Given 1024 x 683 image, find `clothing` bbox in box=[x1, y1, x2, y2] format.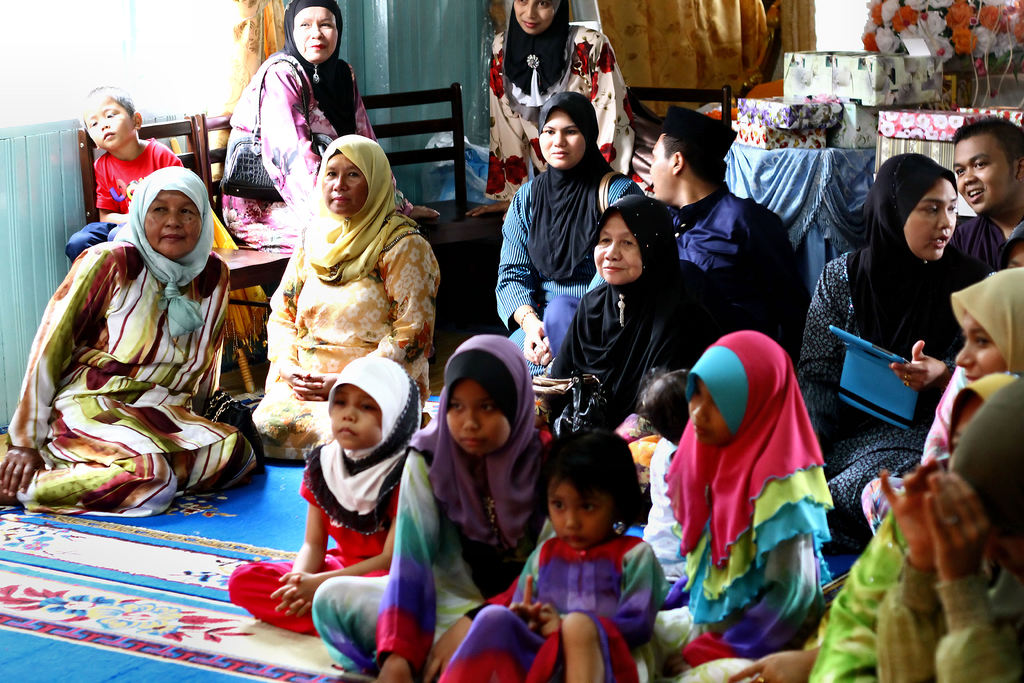
box=[7, 167, 259, 520].
